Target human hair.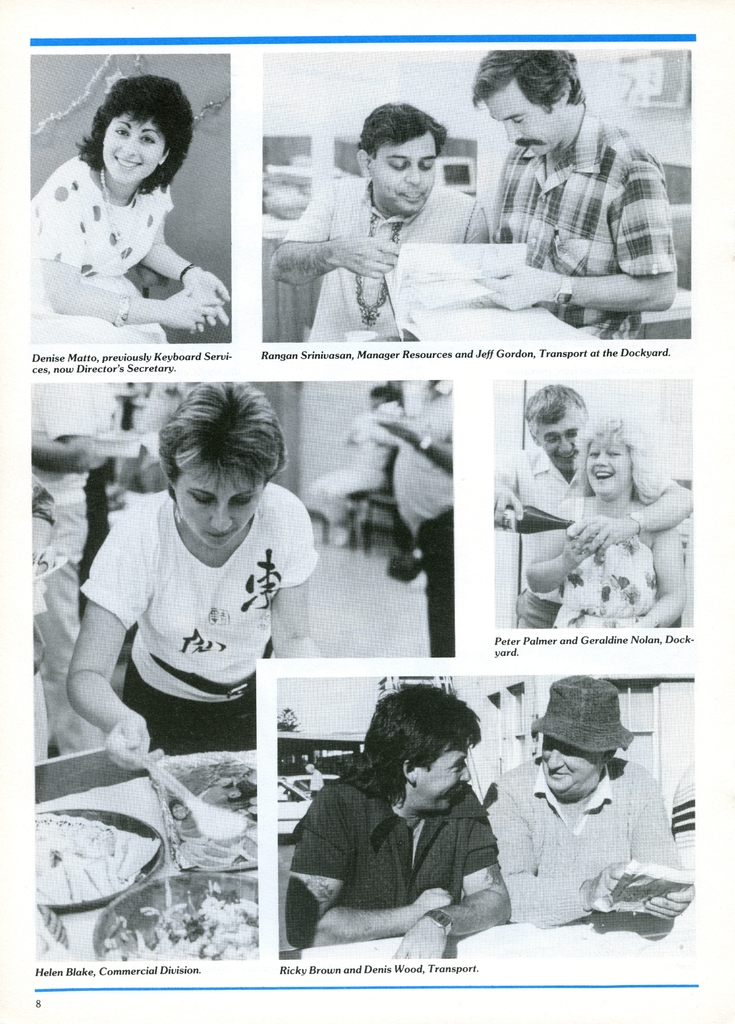
Target region: detection(343, 681, 479, 805).
